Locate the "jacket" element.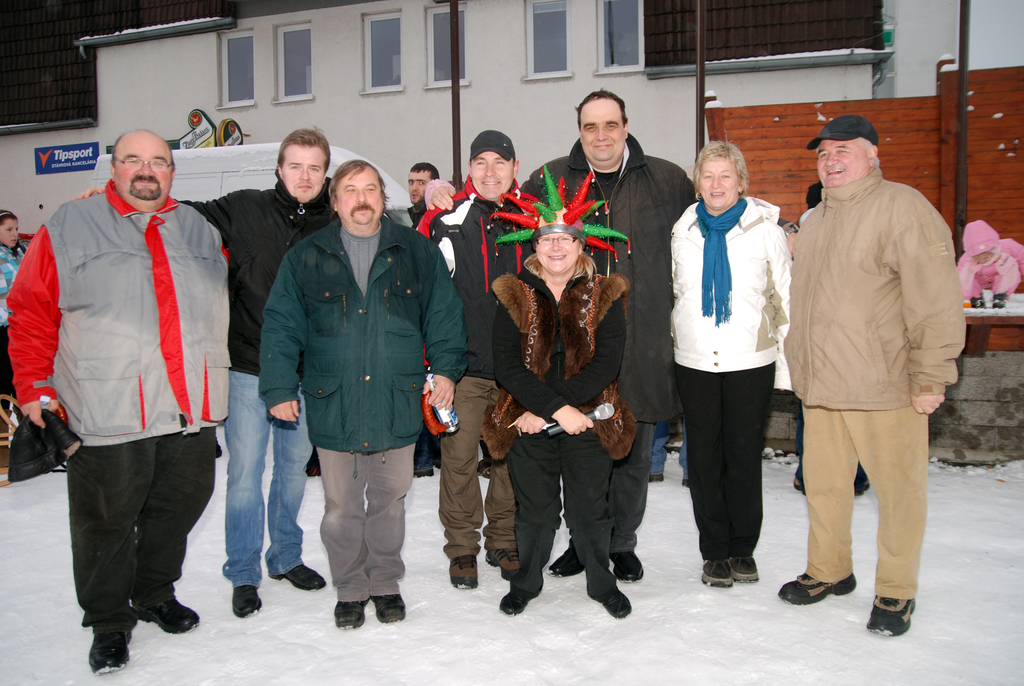
Element bbox: box=[15, 111, 217, 417].
